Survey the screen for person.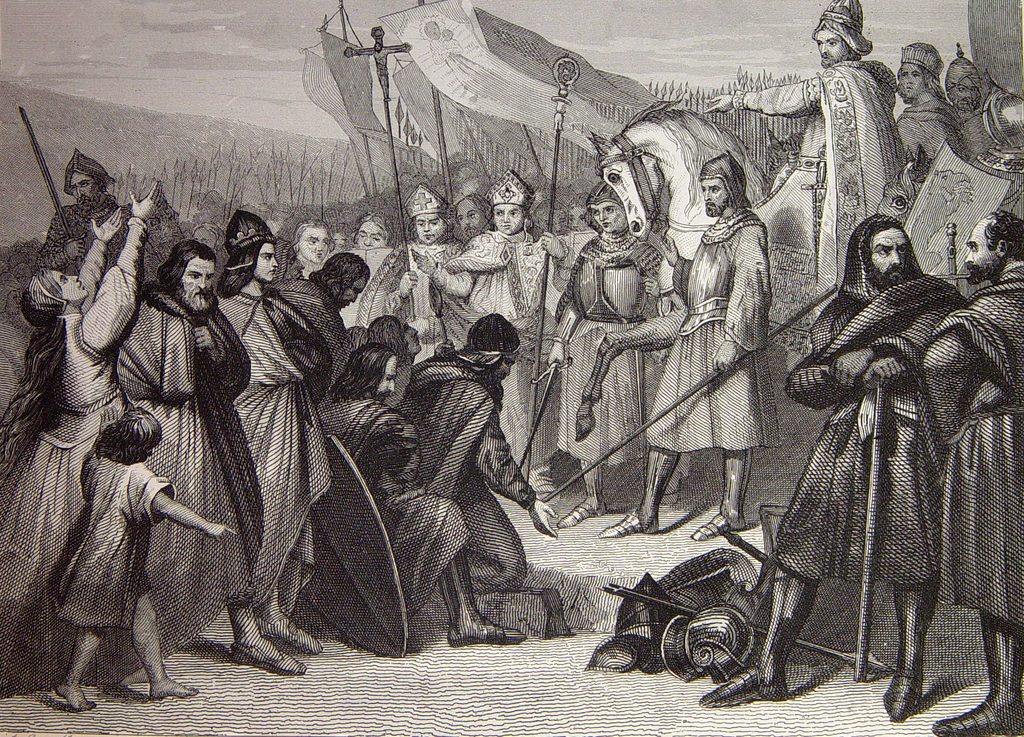
Survey found: 367:185:472:327.
